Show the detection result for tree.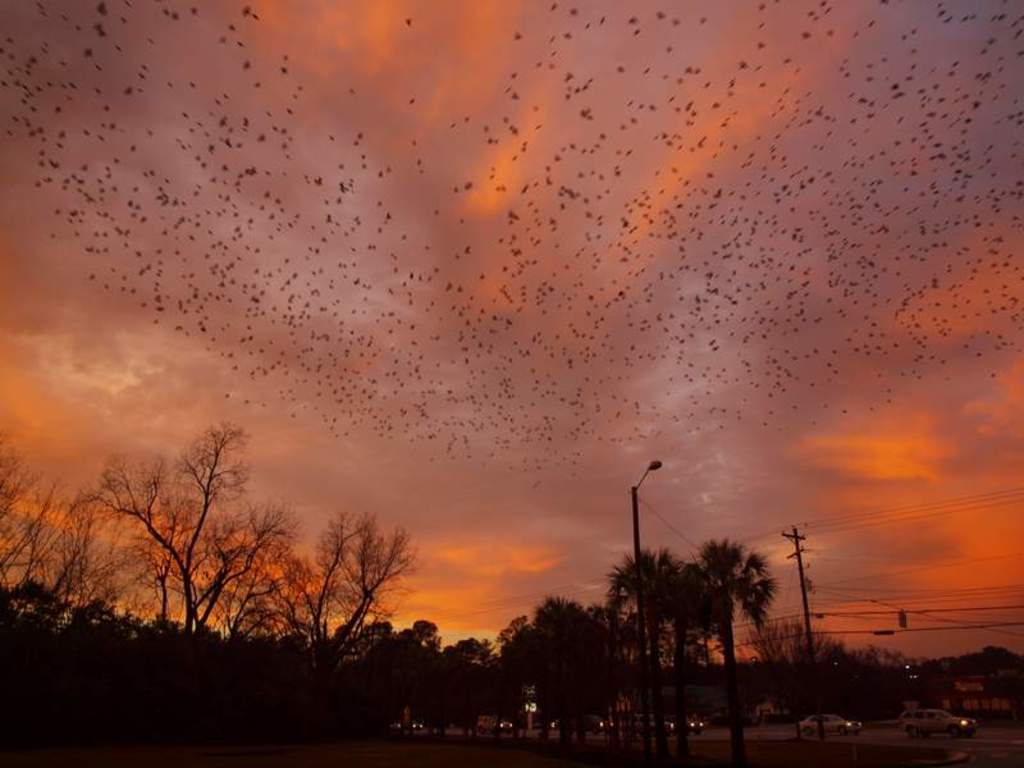
Rect(604, 539, 666, 753).
